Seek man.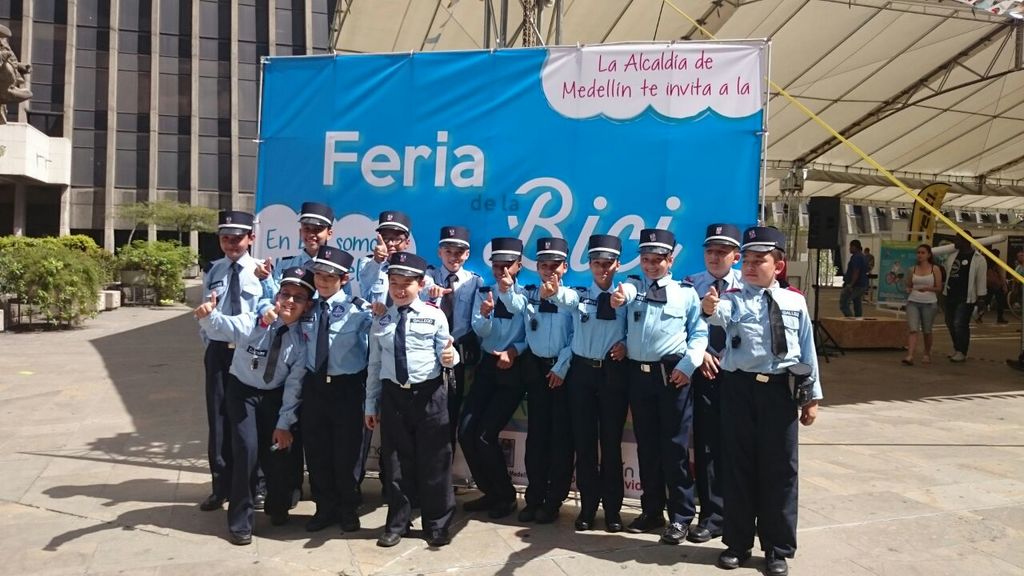
left=863, top=243, right=878, bottom=274.
